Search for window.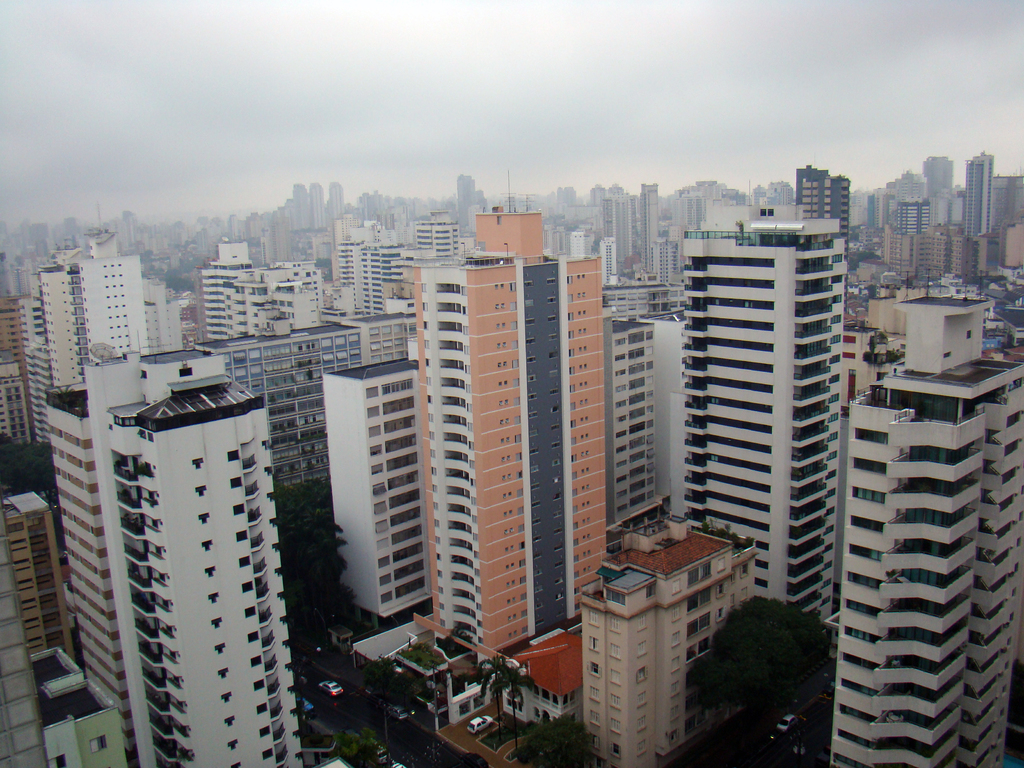
Found at region(636, 664, 647, 682).
